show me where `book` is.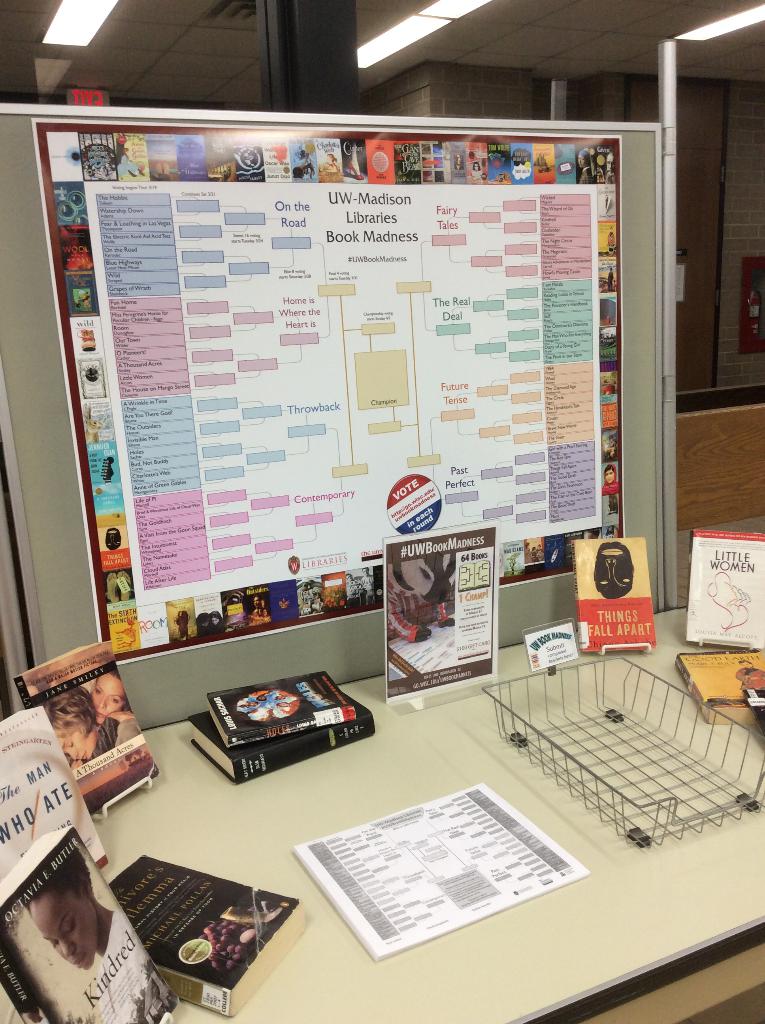
`book` is at (left=567, top=538, right=657, bottom=657).
